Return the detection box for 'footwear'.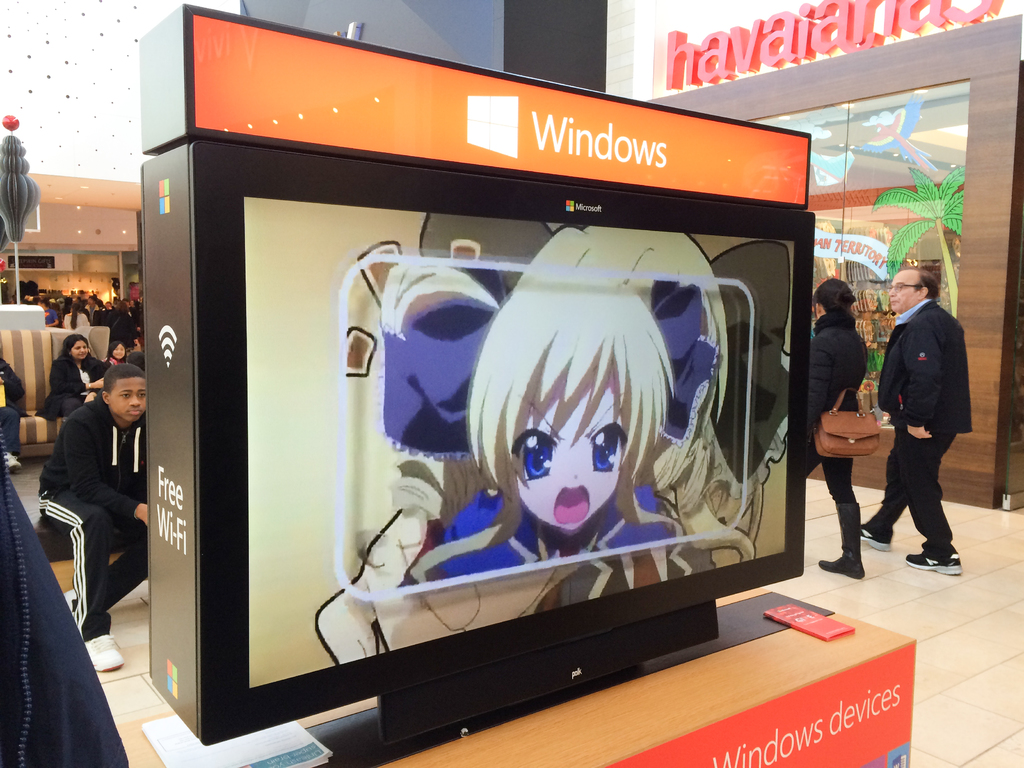
(left=61, top=590, right=82, bottom=627).
